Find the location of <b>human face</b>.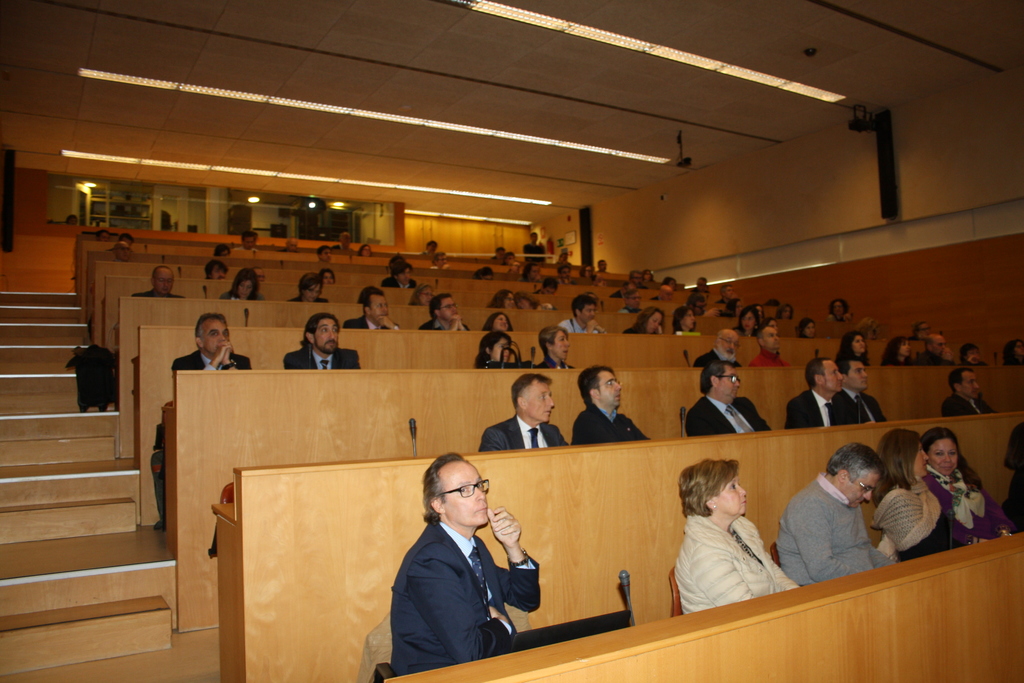
Location: 237 280 254 299.
